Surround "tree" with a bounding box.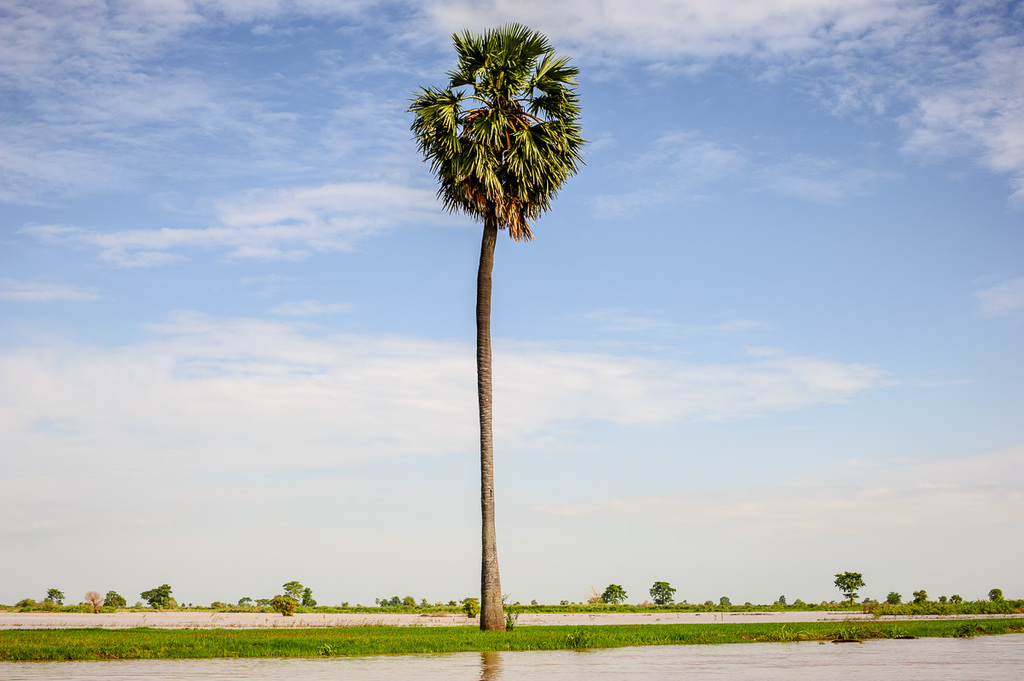
left=282, top=581, right=305, bottom=604.
